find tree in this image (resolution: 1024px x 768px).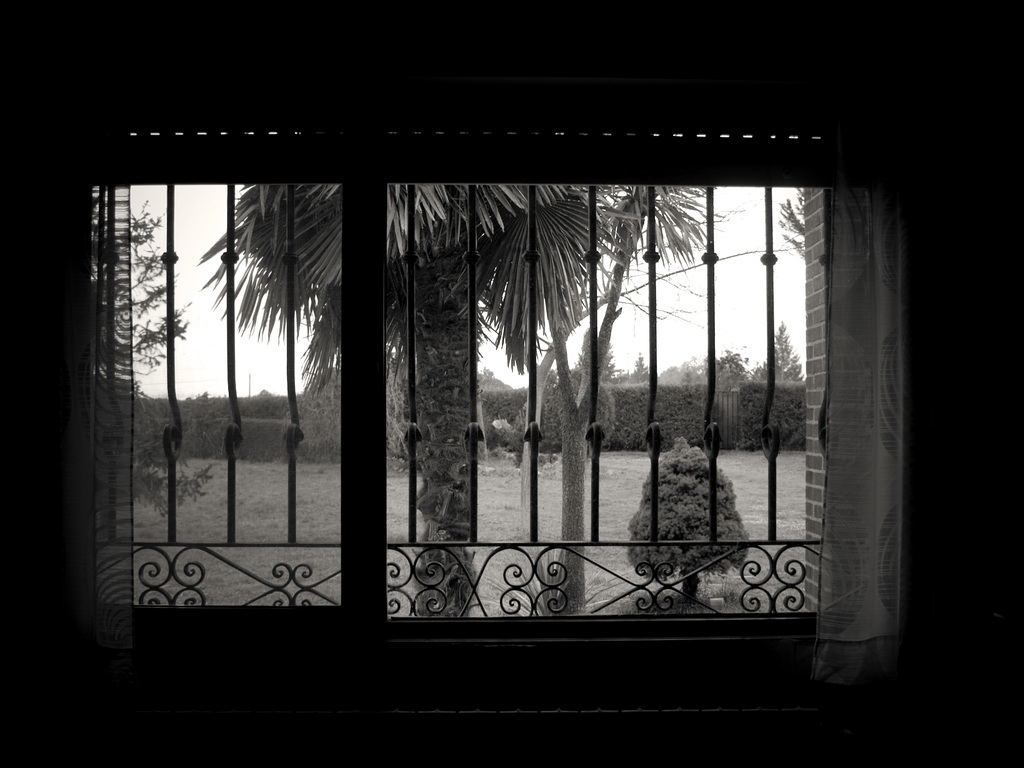
768, 188, 808, 259.
